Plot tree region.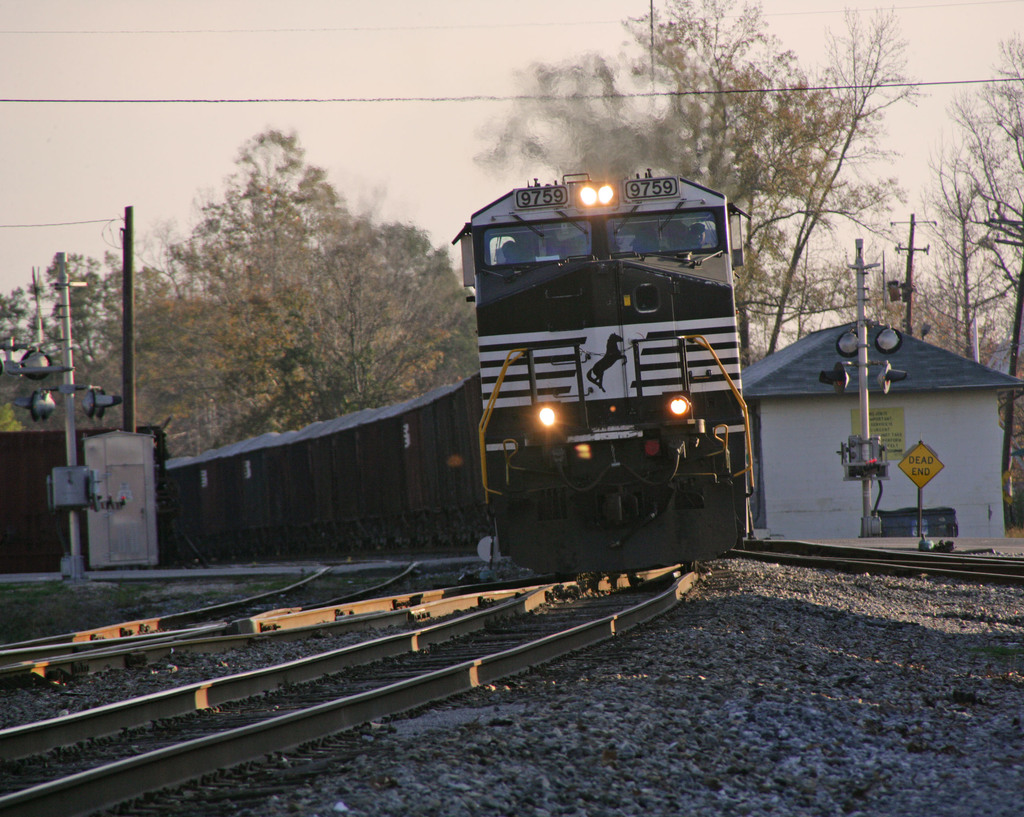
Plotted at select_region(469, 0, 924, 372).
